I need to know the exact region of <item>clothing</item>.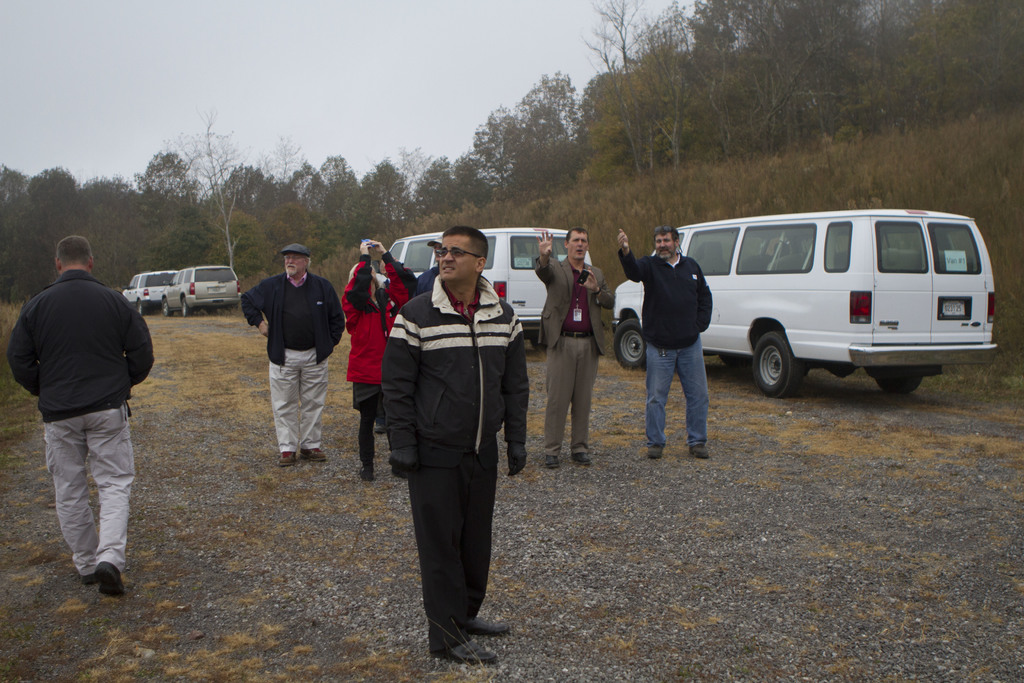
Region: [x1=380, y1=273, x2=529, y2=470].
